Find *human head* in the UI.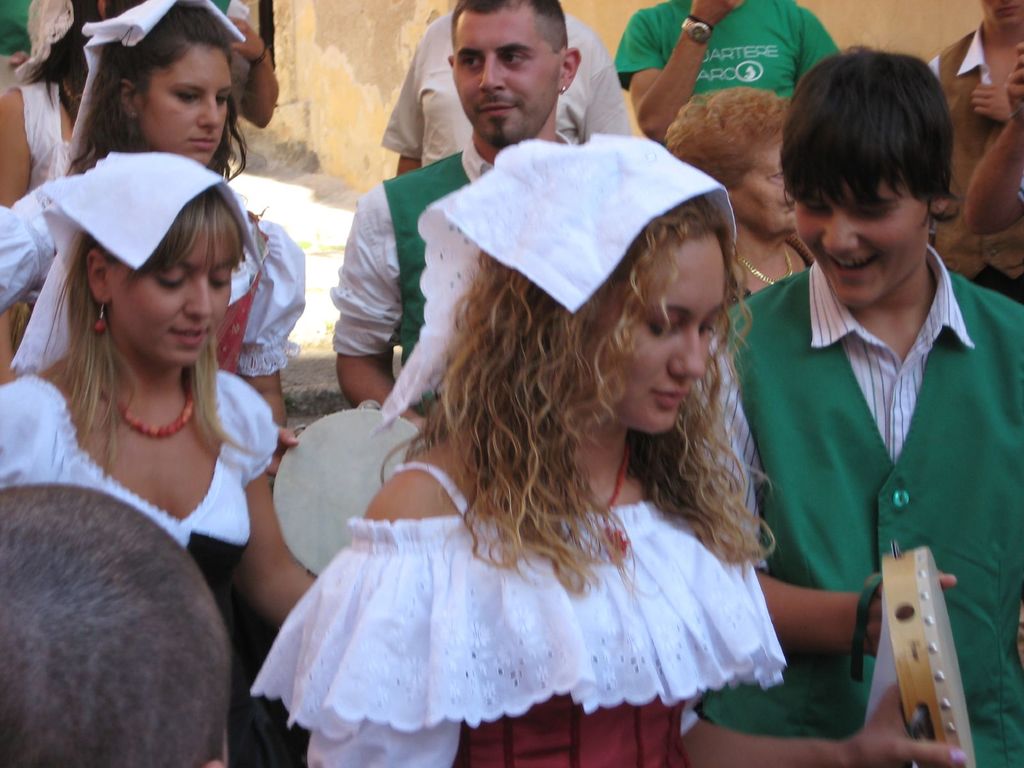
UI element at (left=0, top=478, right=235, bottom=767).
